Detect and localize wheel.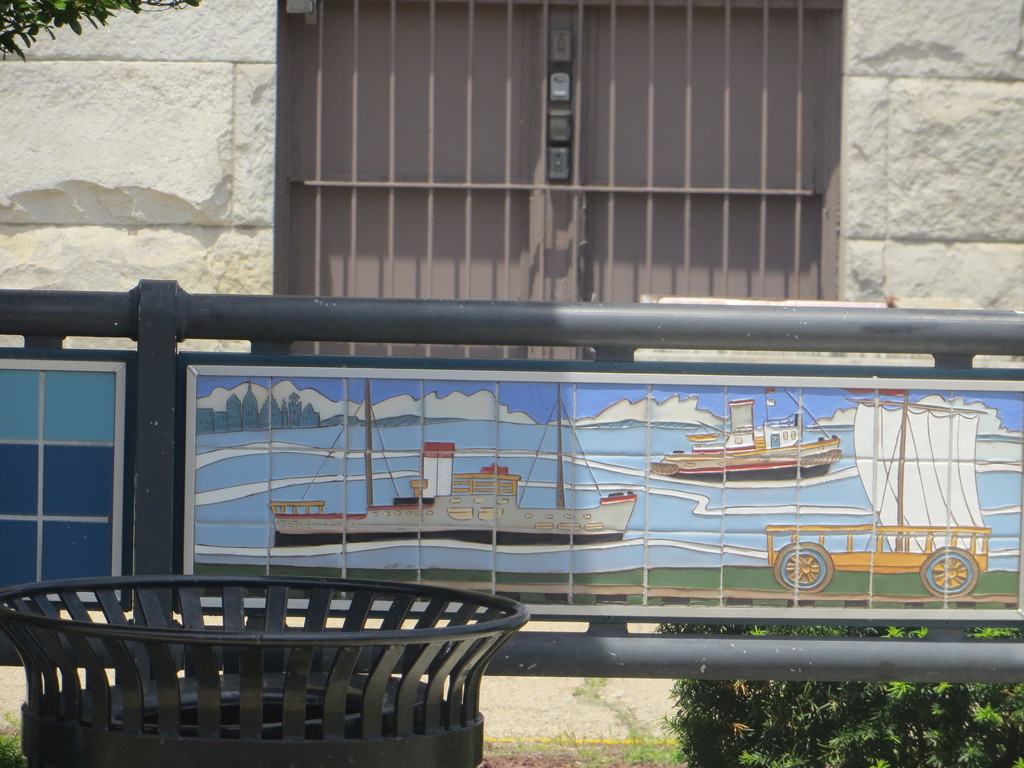
Localized at pyautogui.locateOnScreen(768, 539, 829, 594).
